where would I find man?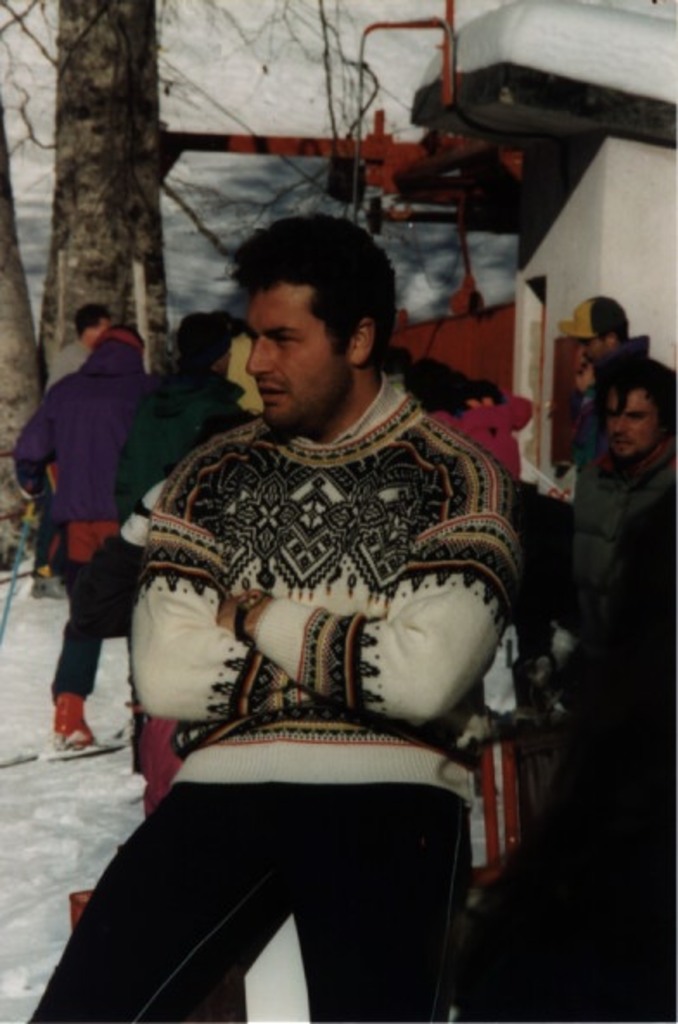
At {"x1": 571, "y1": 360, "x2": 676, "y2": 638}.
